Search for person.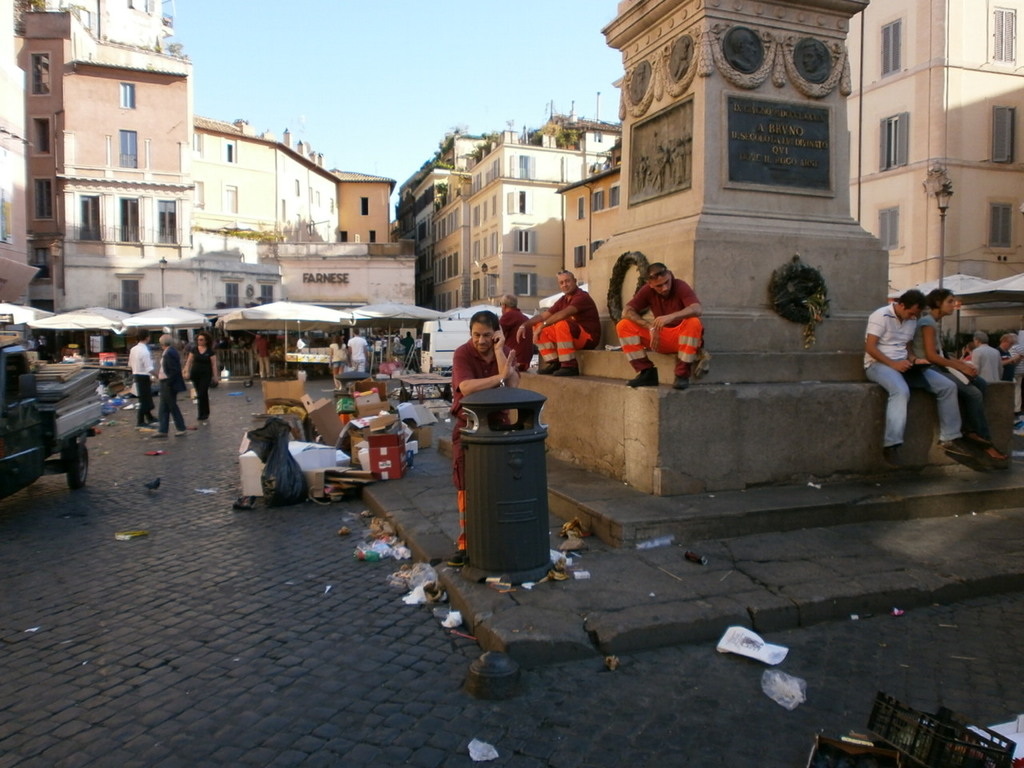
Found at left=961, top=342, right=972, bottom=362.
